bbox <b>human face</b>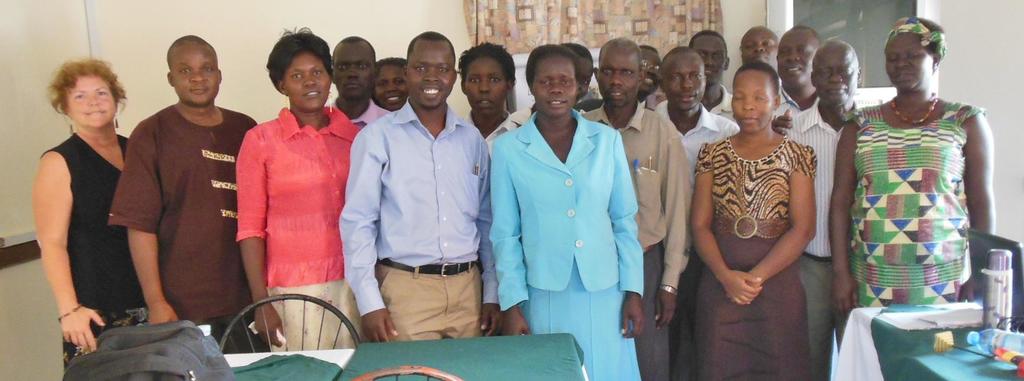
x1=774 y1=30 x2=812 y2=84
